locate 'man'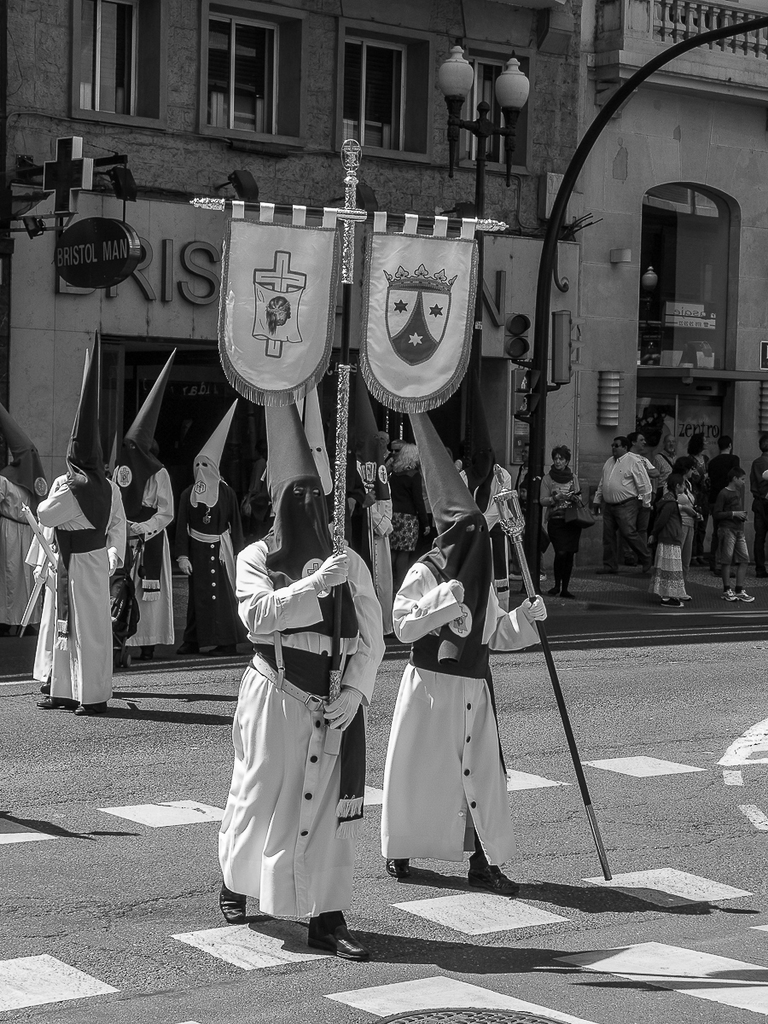
(629,431,660,561)
